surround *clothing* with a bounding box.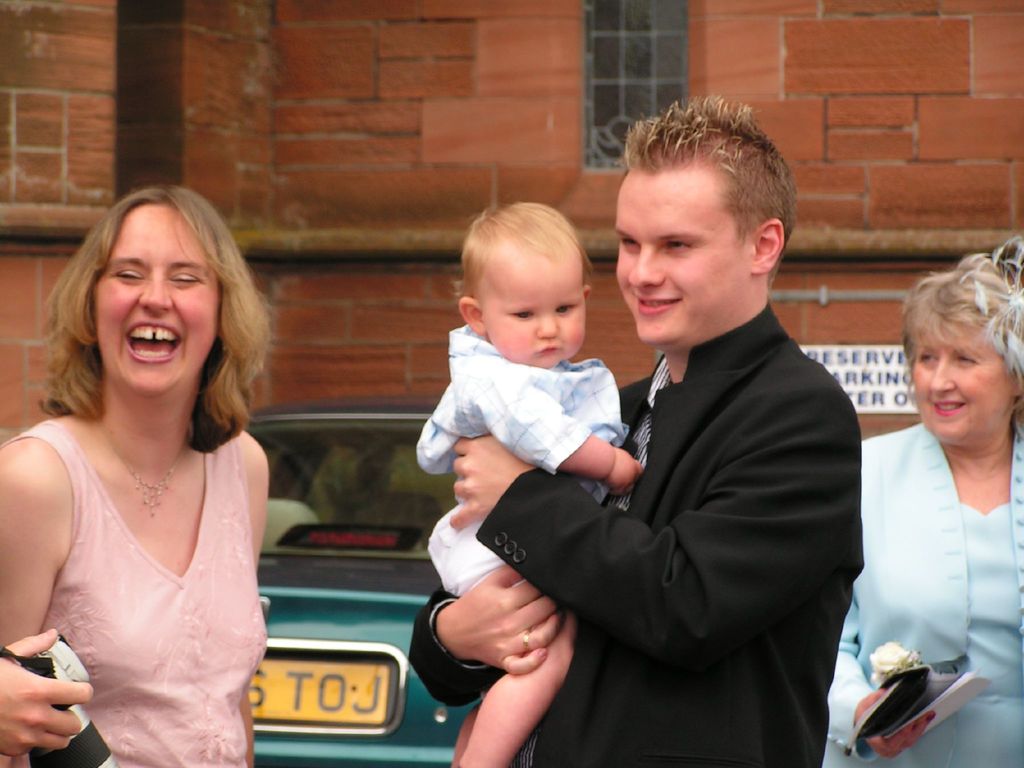
[824, 422, 1023, 767].
